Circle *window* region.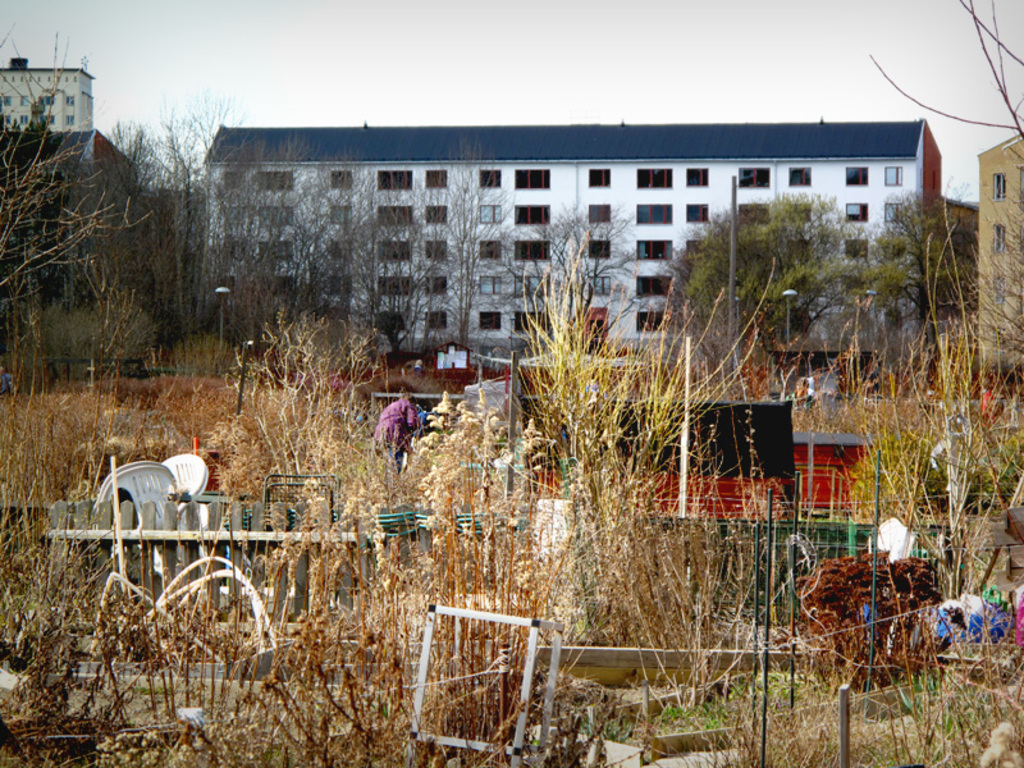
Region: left=476, top=239, right=500, bottom=260.
